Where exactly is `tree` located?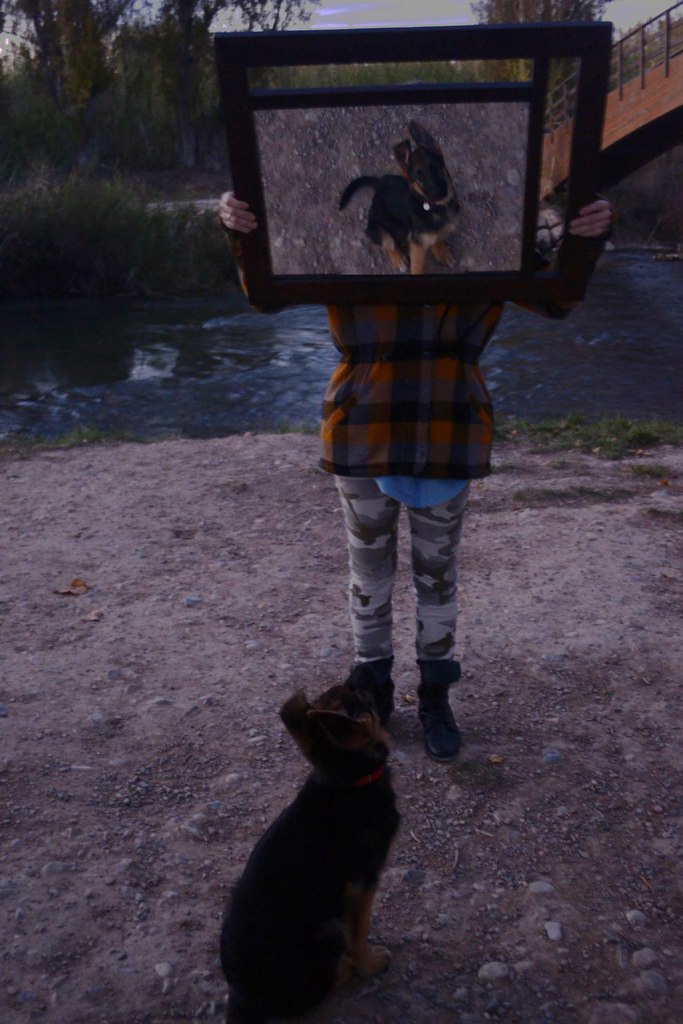
Its bounding box is region(0, 0, 318, 176).
